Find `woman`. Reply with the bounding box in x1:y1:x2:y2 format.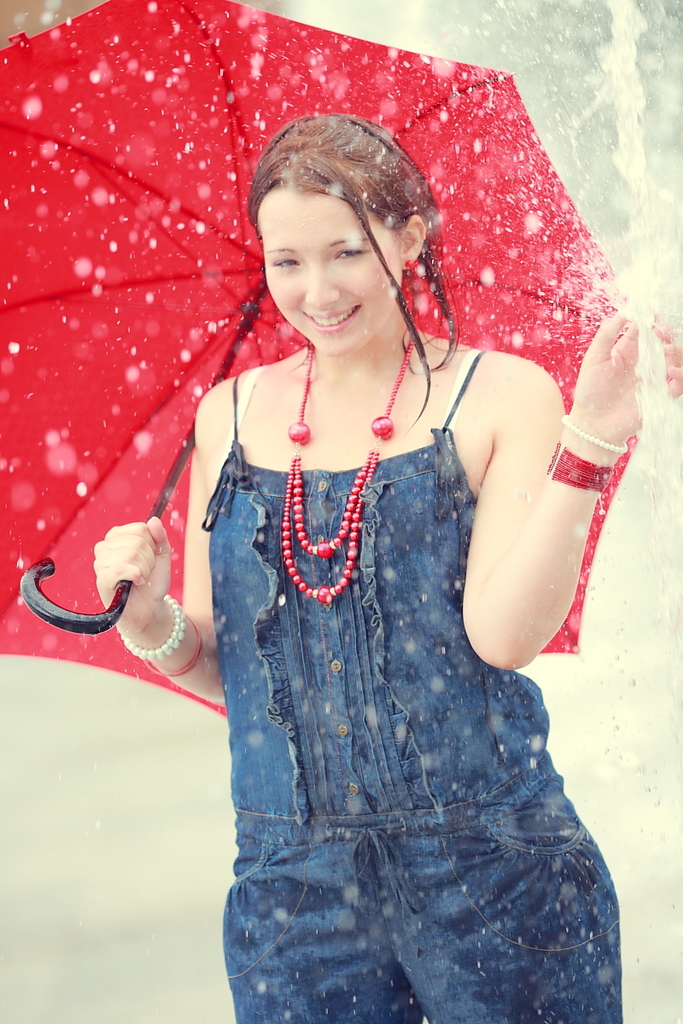
67:125:612:979.
